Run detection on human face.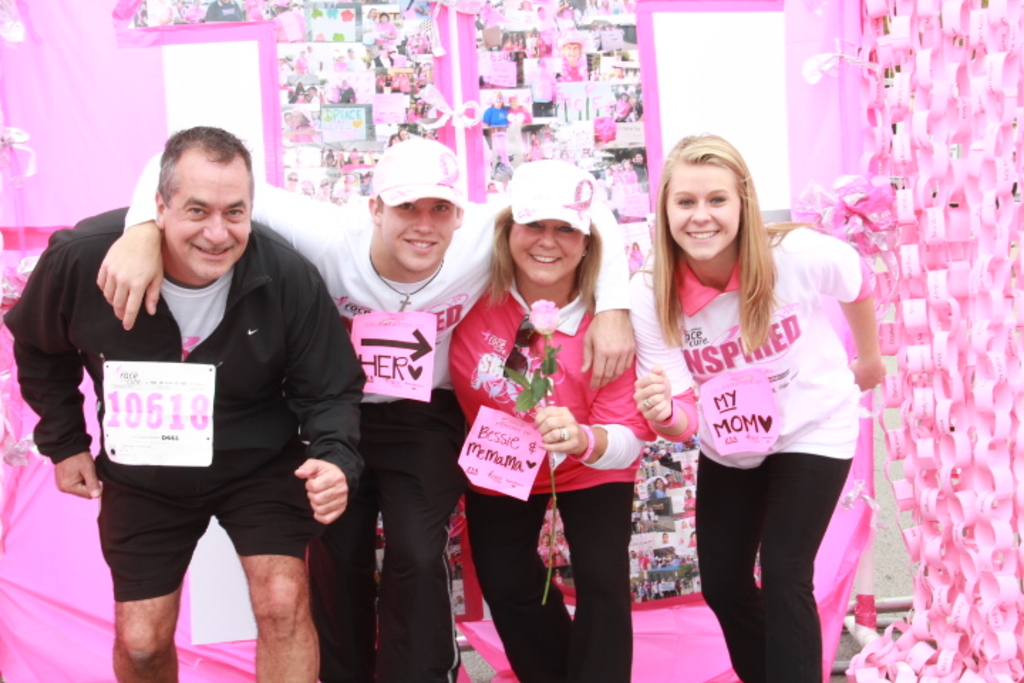
Result: 166 149 252 275.
